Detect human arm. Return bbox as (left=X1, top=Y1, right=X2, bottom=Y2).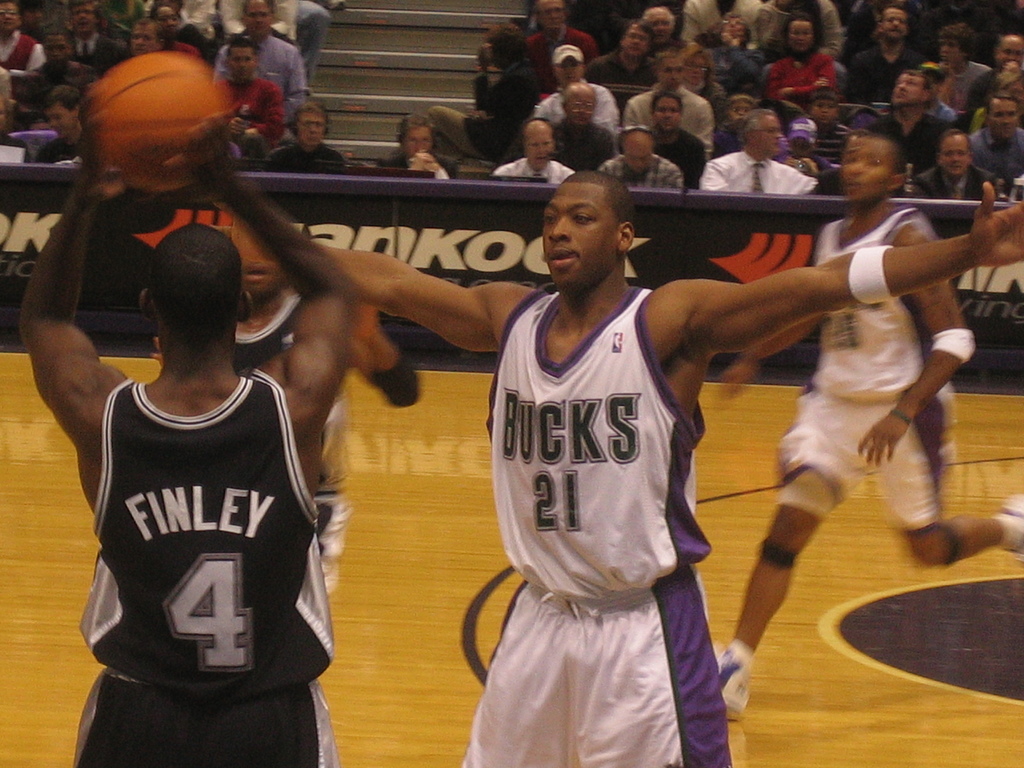
(left=852, top=218, right=977, bottom=468).
